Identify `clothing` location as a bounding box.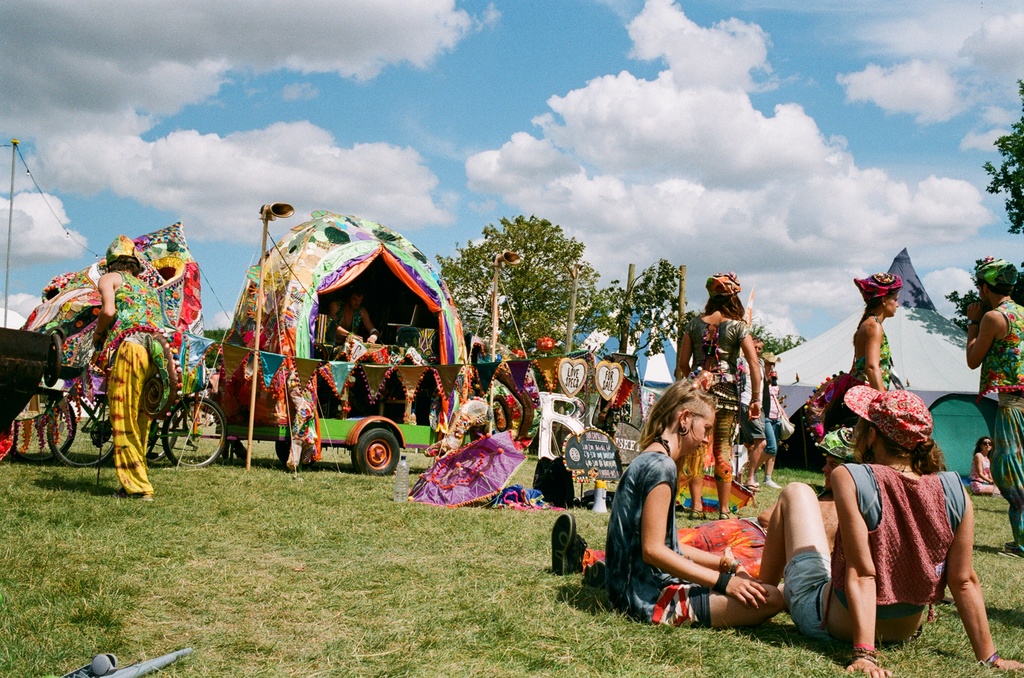
[762, 379, 783, 455].
